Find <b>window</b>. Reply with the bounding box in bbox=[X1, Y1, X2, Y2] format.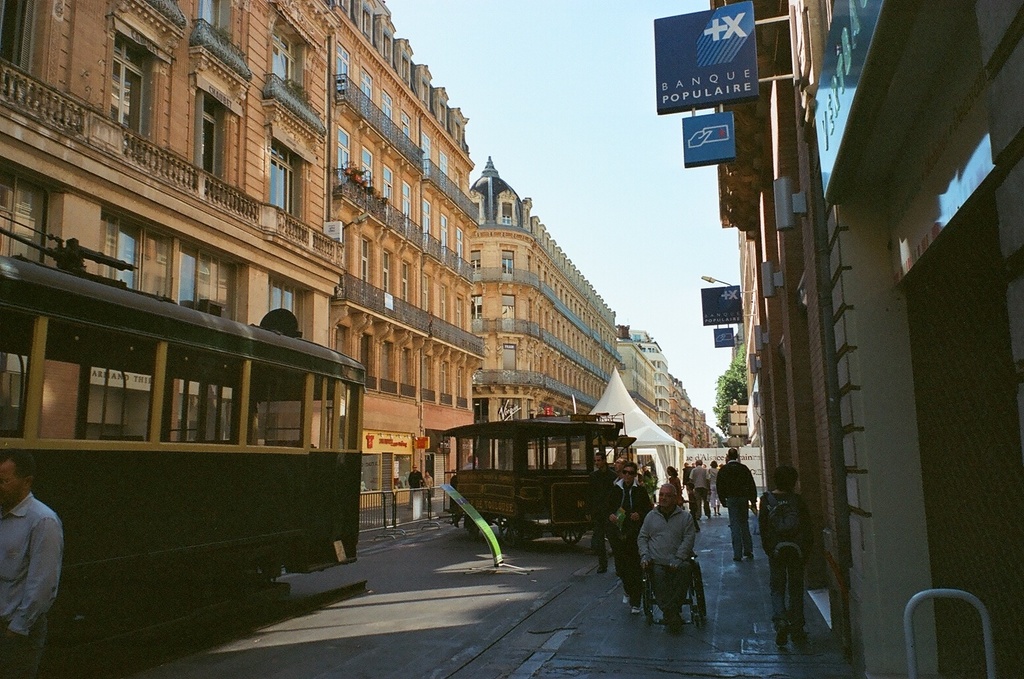
bbox=[457, 365, 466, 407].
